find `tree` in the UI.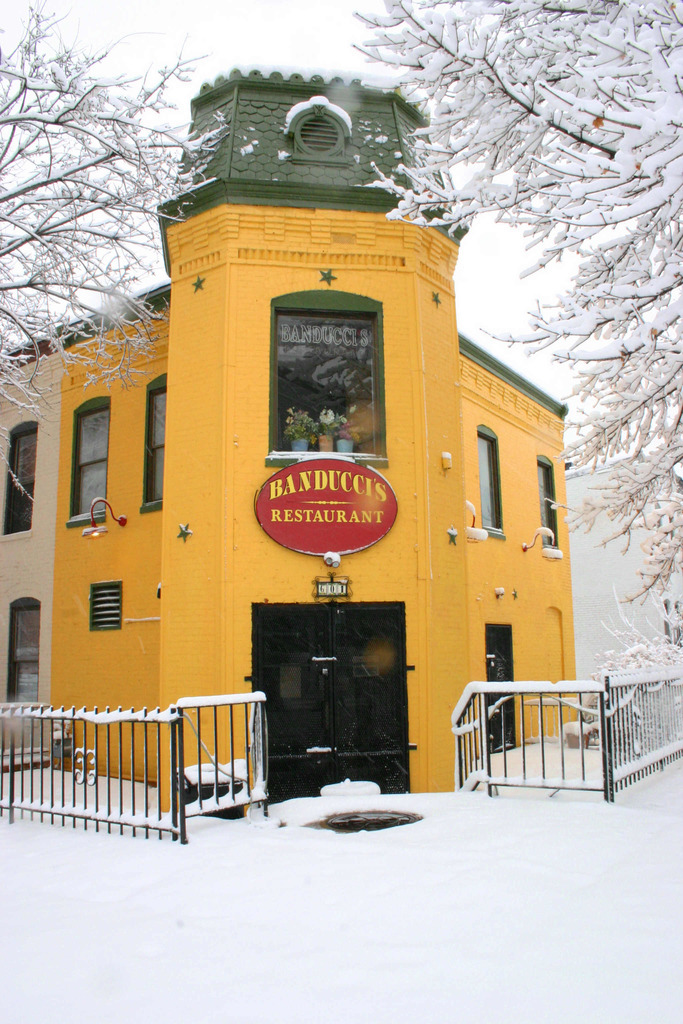
UI element at 0/0/241/516.
